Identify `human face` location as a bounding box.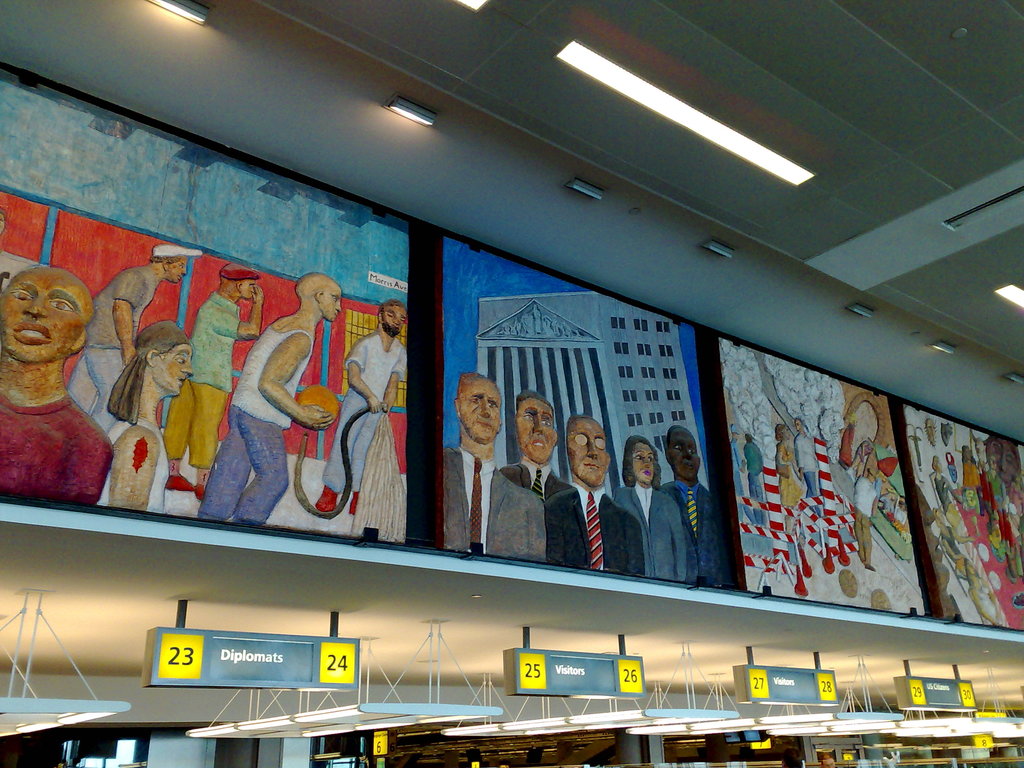
<bbox>568, 420, 602, 490</bbox>.
